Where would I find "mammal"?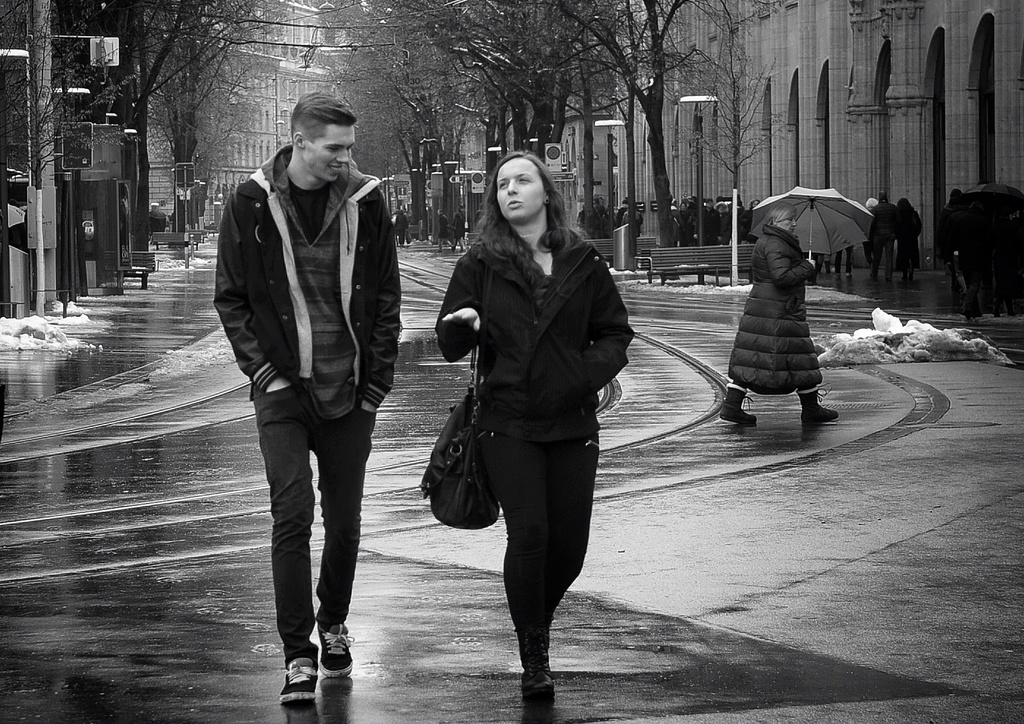
At box(214, 92, 402, 702).
